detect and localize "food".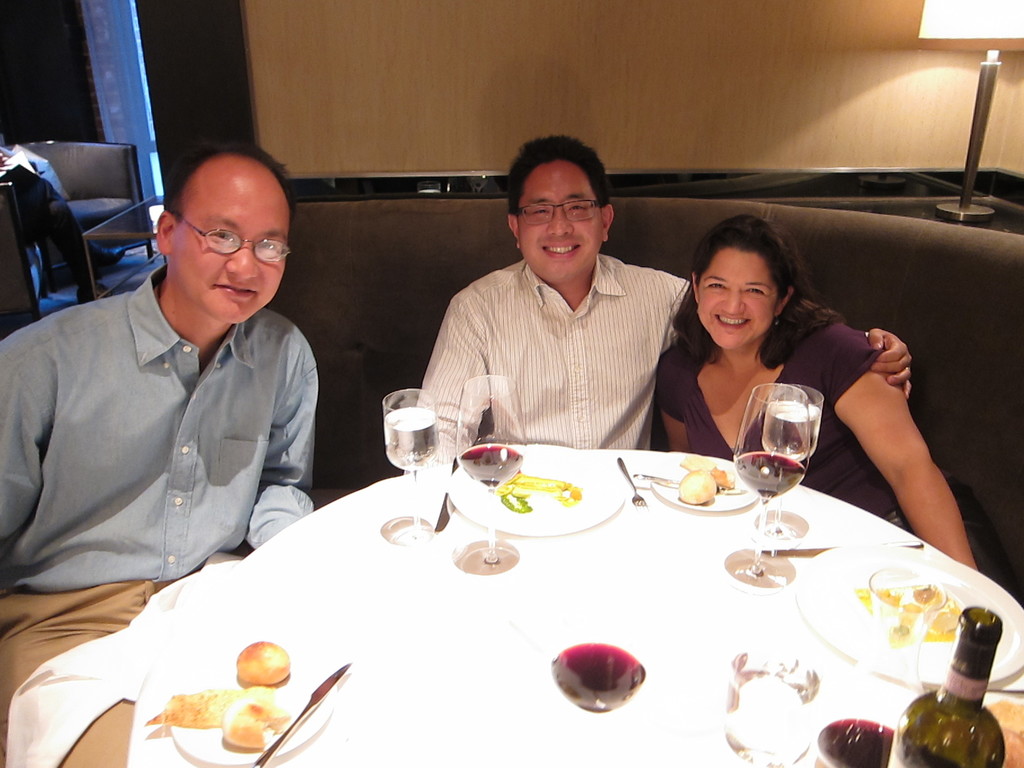
Localized at (left=882, top=582, right=958, bottom=644).
